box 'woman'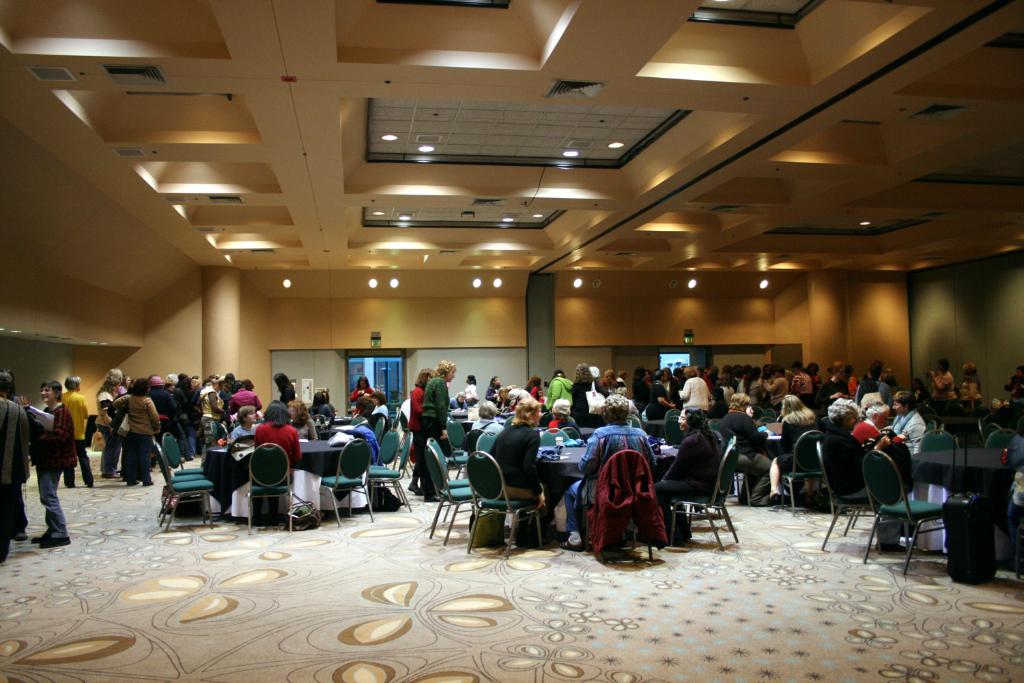
bbox=(195, 377, 227, 456)
